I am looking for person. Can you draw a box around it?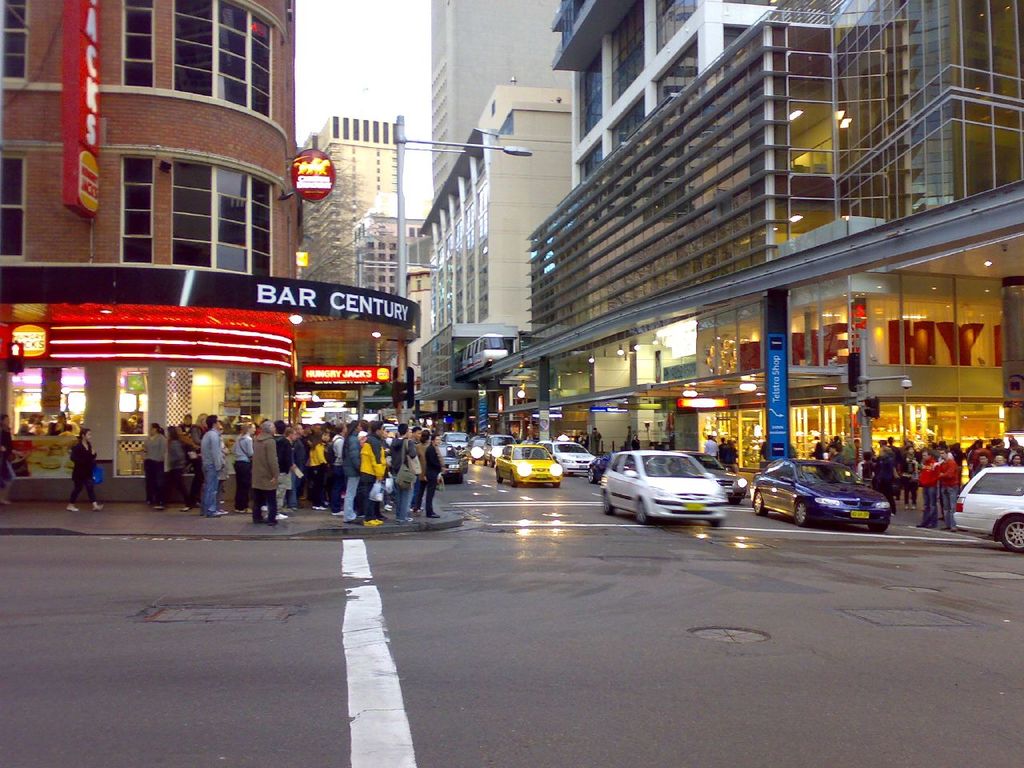
Sure, the bounding box is locate(937, 442, 961, 514).
